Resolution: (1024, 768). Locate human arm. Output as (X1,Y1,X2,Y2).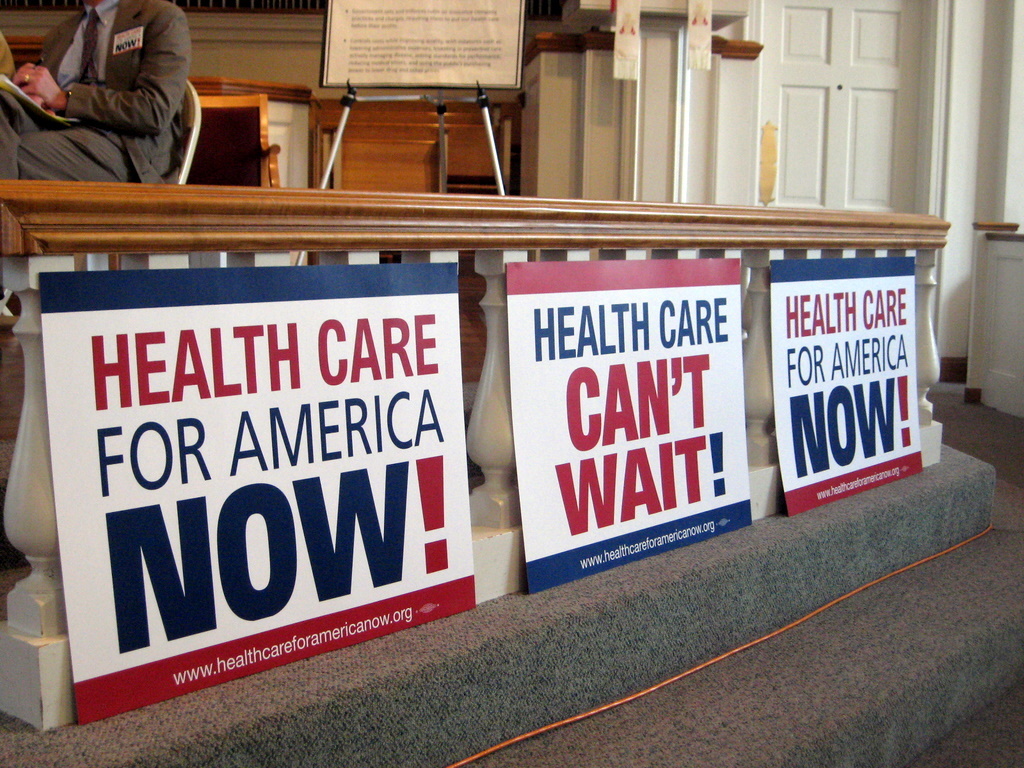
(13,10,189,126).
